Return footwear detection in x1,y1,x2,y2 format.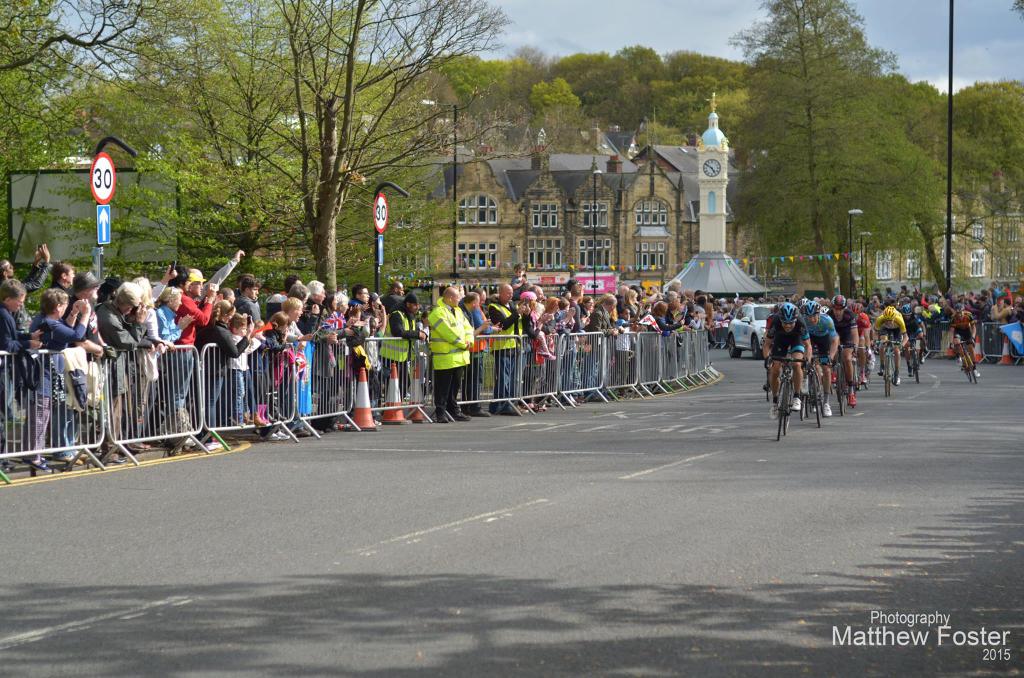
822,403,829,417.
